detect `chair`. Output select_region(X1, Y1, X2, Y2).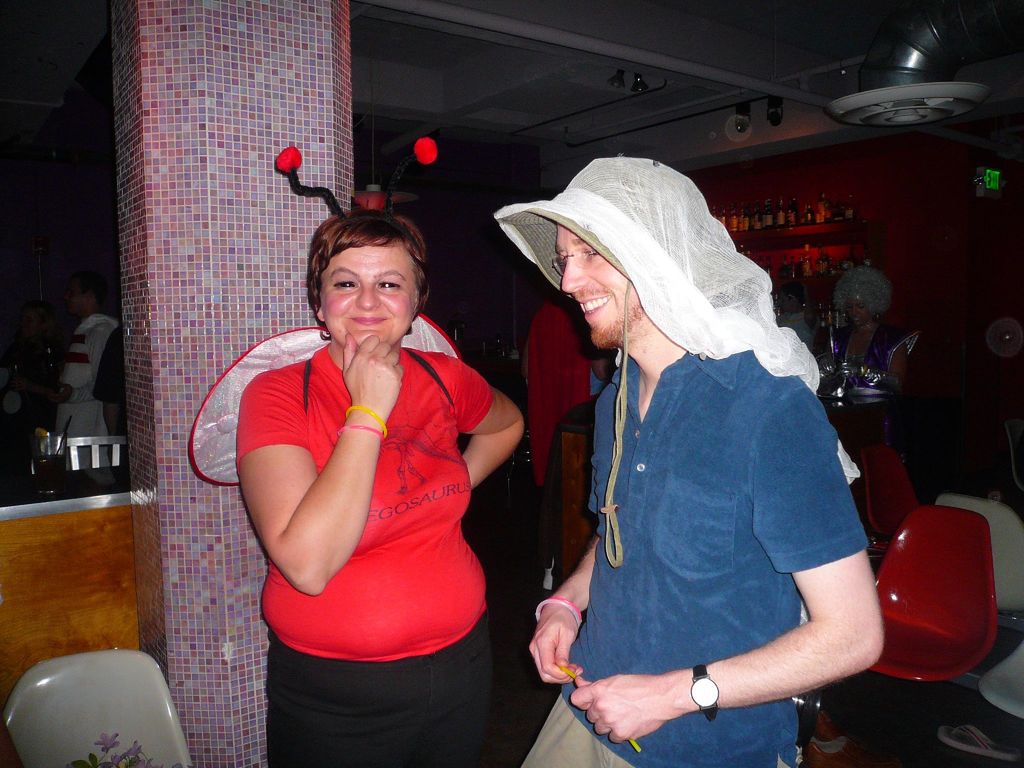
select_region(0, 650, 195, 767).
